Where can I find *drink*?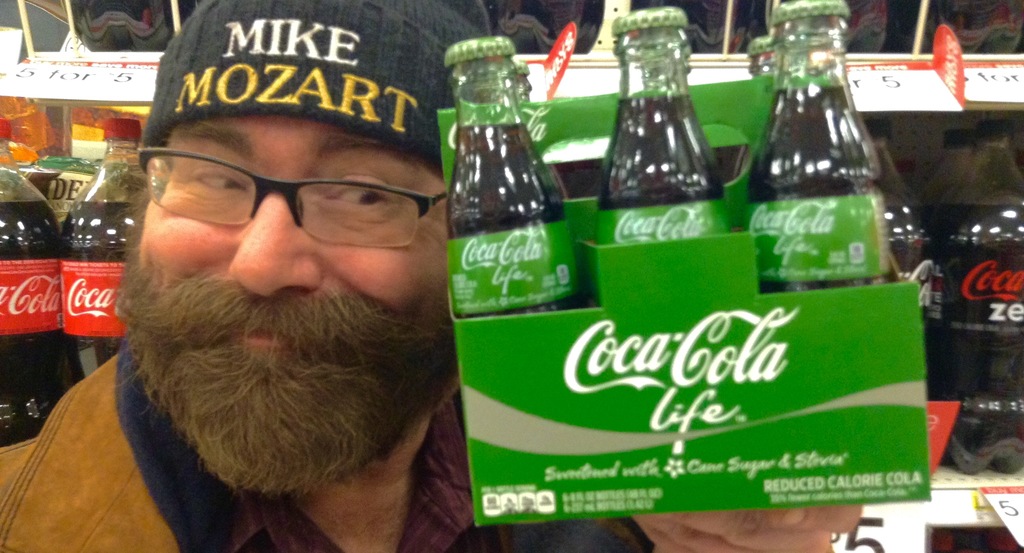
You can find it at 941,119,1023,479.
